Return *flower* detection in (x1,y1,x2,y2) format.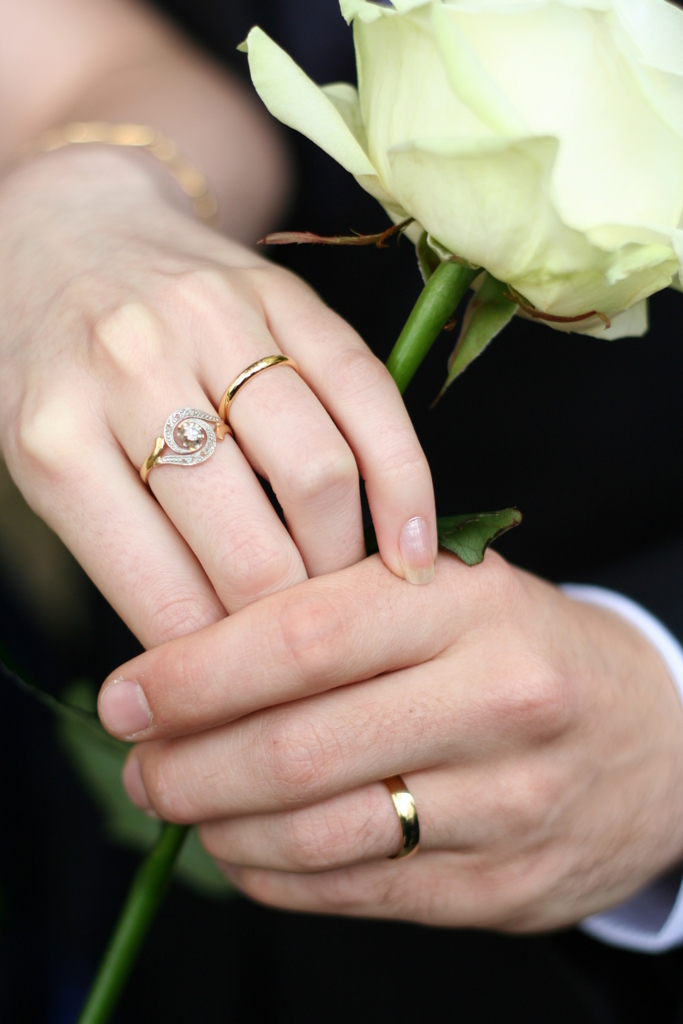
(234,8,676,323).
